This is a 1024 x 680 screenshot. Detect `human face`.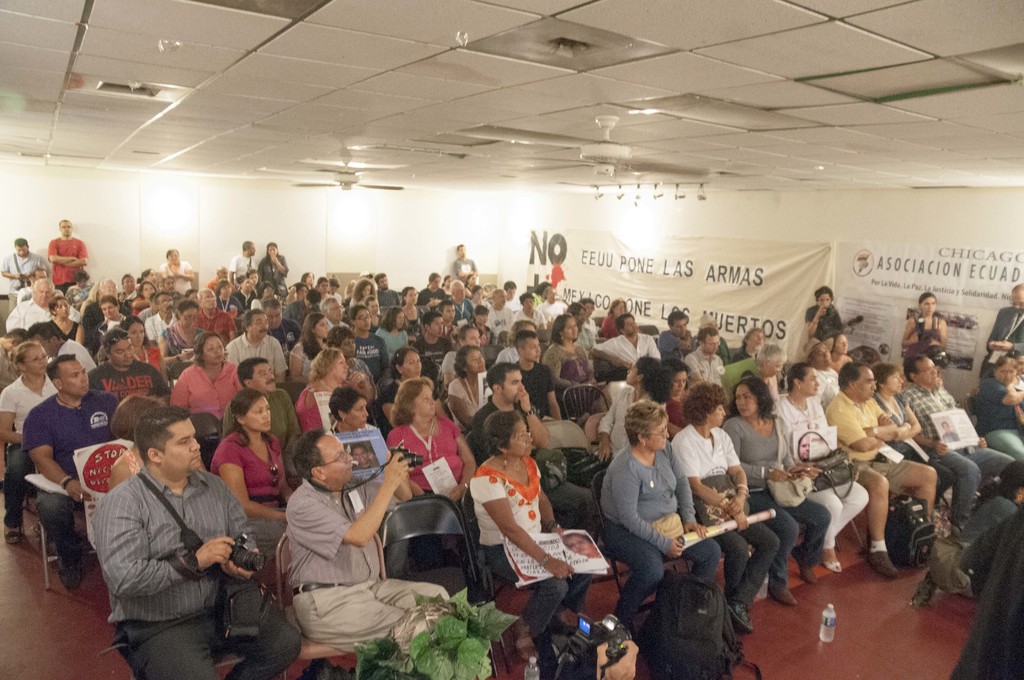
x1=623, y1=364, x2=642, y2=385.
